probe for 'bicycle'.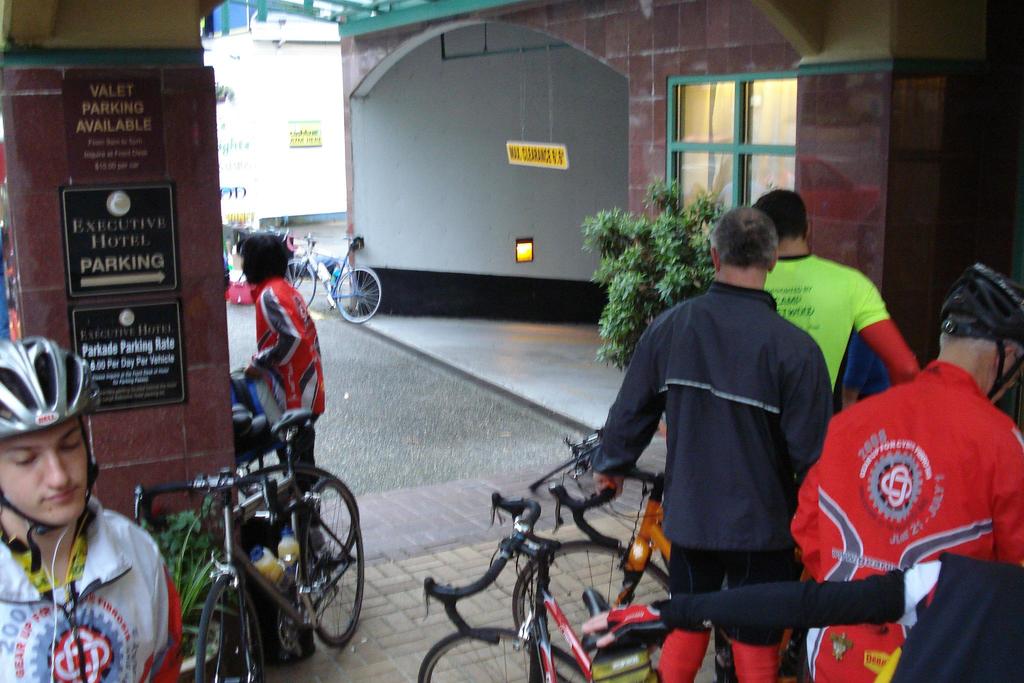
Probe result: Rect(415, 490, 672, 682).
